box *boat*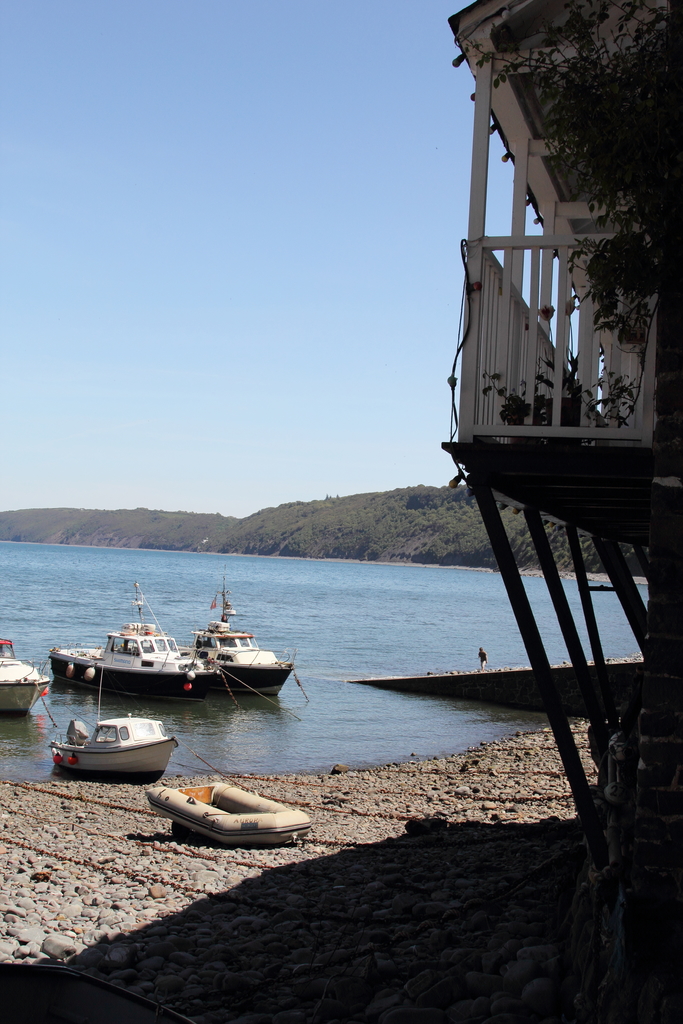
select_region(47, 707, 182, 790)
